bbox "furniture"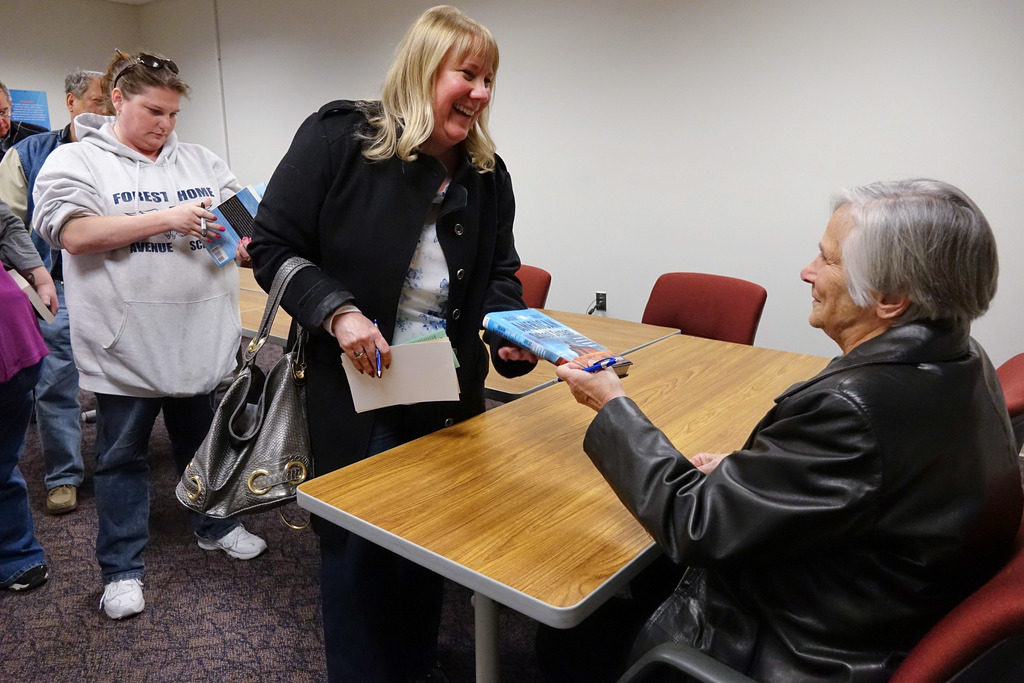
621 549 1023 682
